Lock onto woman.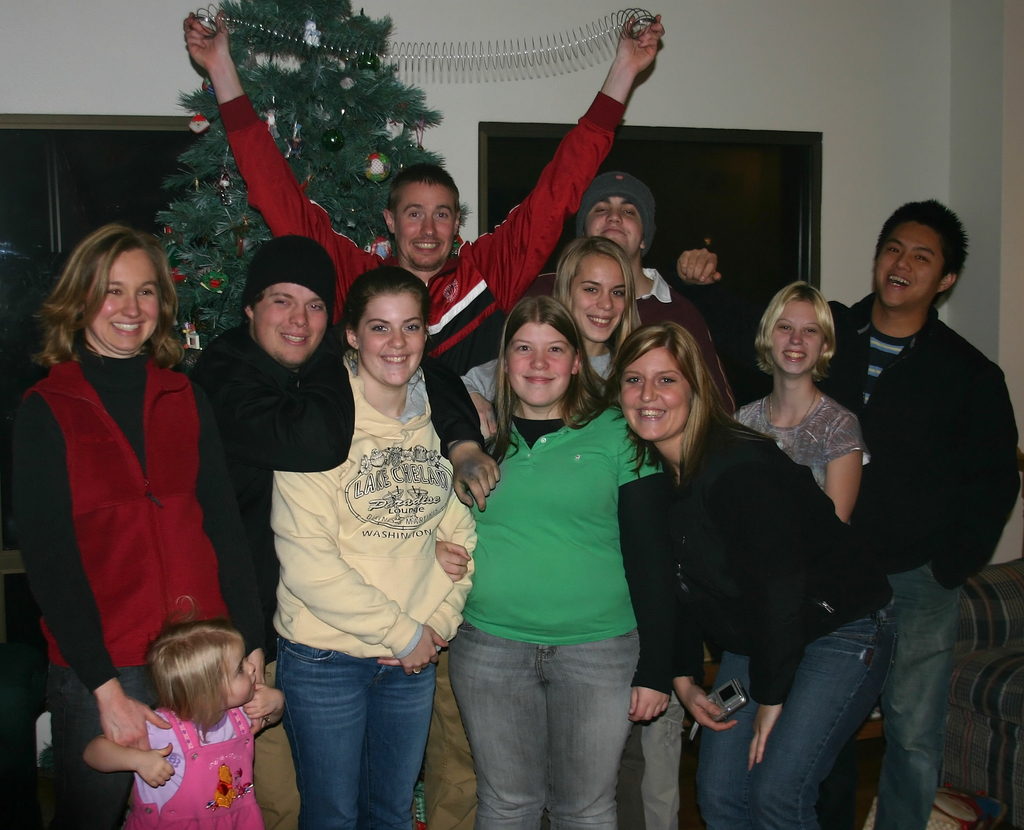
Locked: 460 228 696 829.
